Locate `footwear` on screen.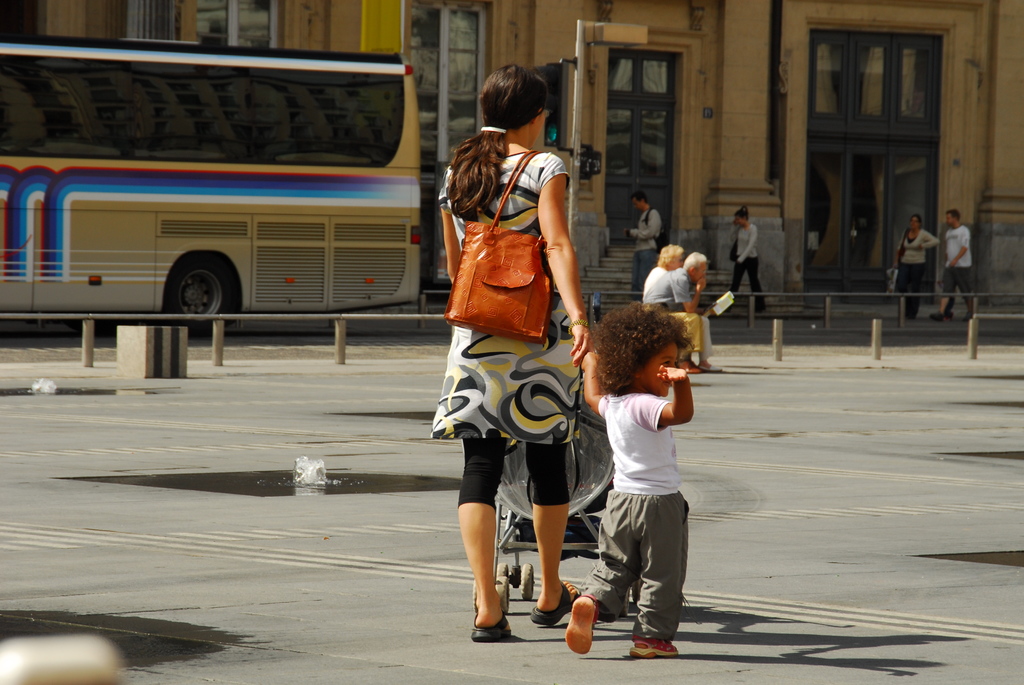
On screen at BBox(899, 306, 914, 320).
